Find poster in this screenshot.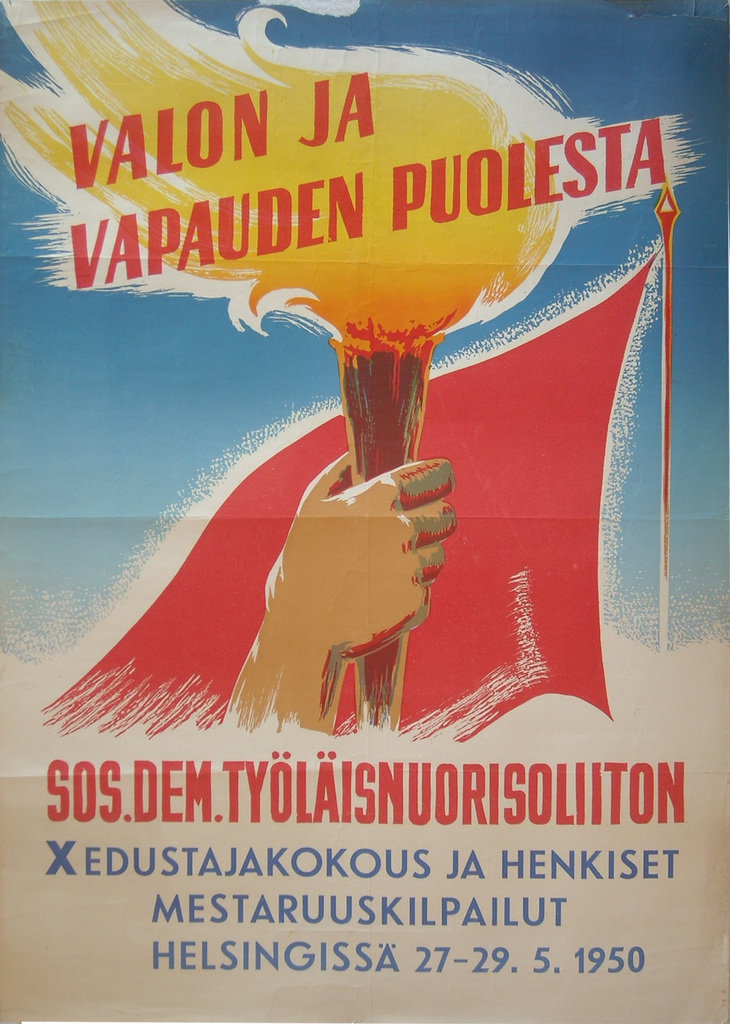
The bounding box for poster is [x1=0, y1=0, x2=729, y2=1021].
